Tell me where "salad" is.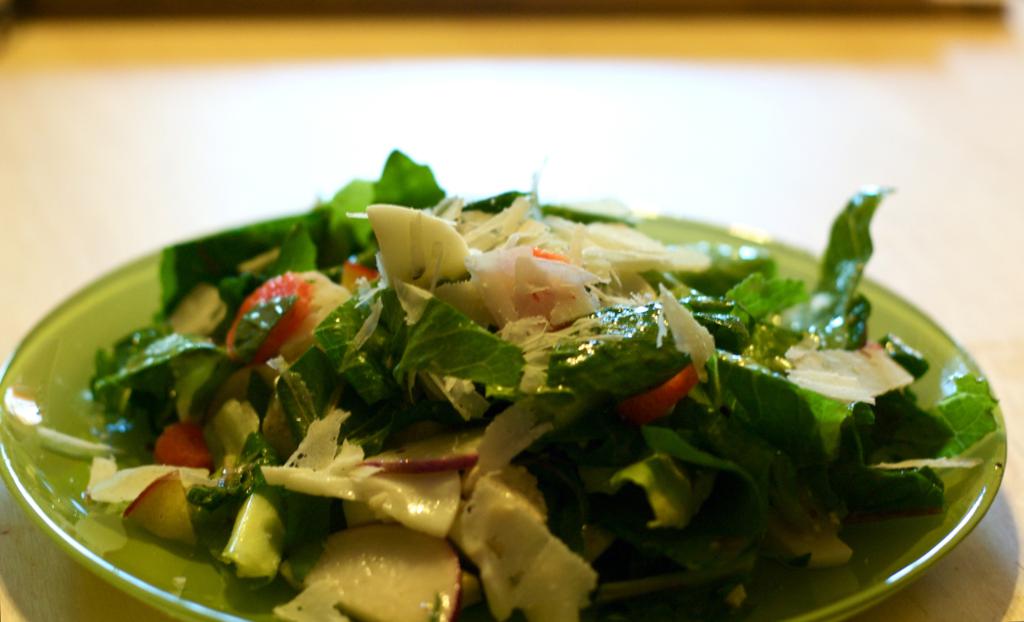
"salad" is at 34 139 1002 621.
